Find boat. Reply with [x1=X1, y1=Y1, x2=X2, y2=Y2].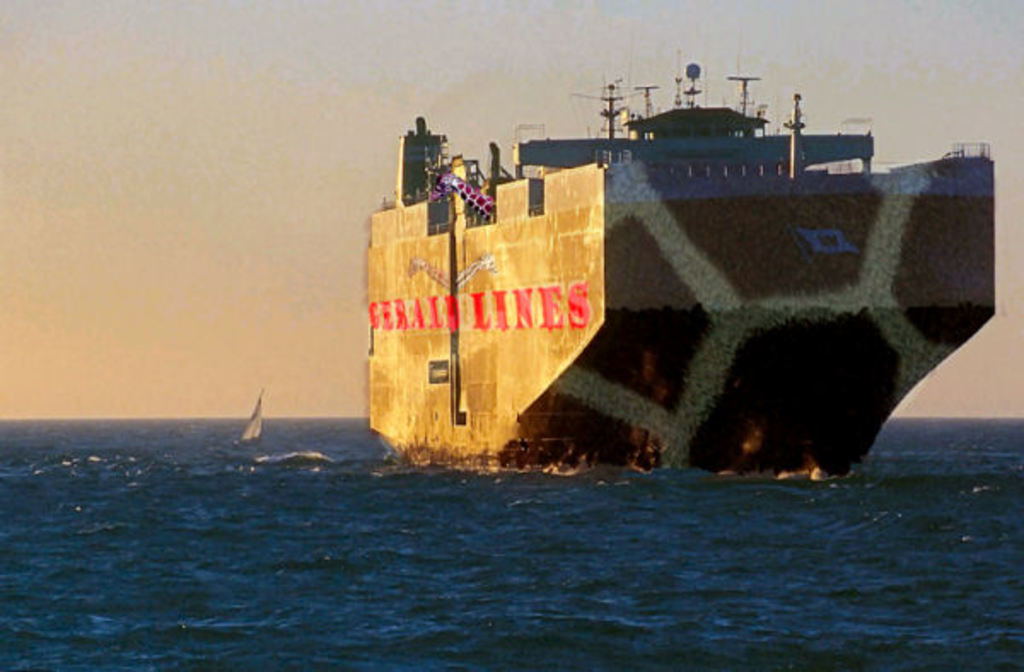
[x1=375, y1=29, x2=944, y2=449].
